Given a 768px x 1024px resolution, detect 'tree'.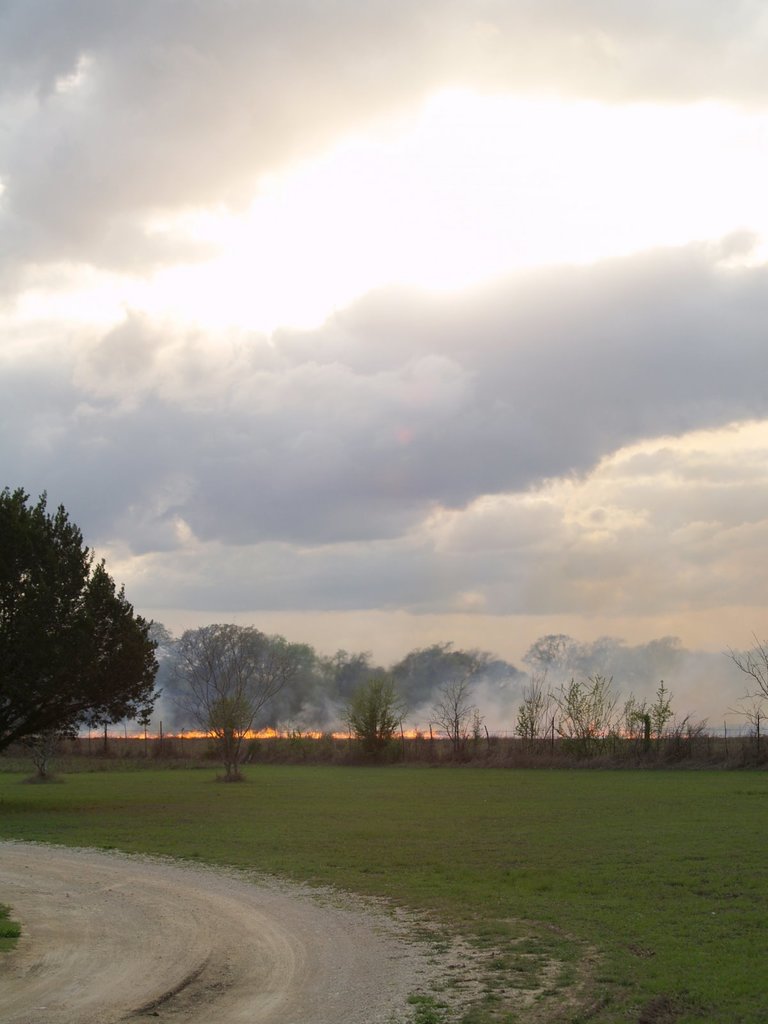
left=165, top=627, right=316, bottom=735.
